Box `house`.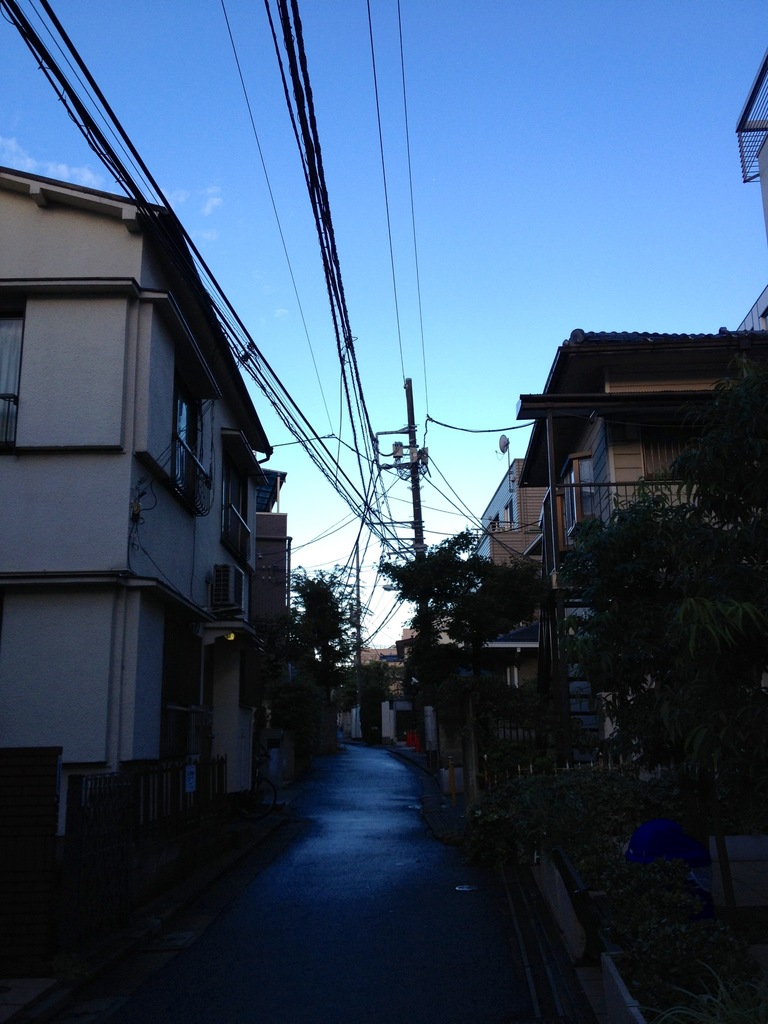
[490,479,570,803].
